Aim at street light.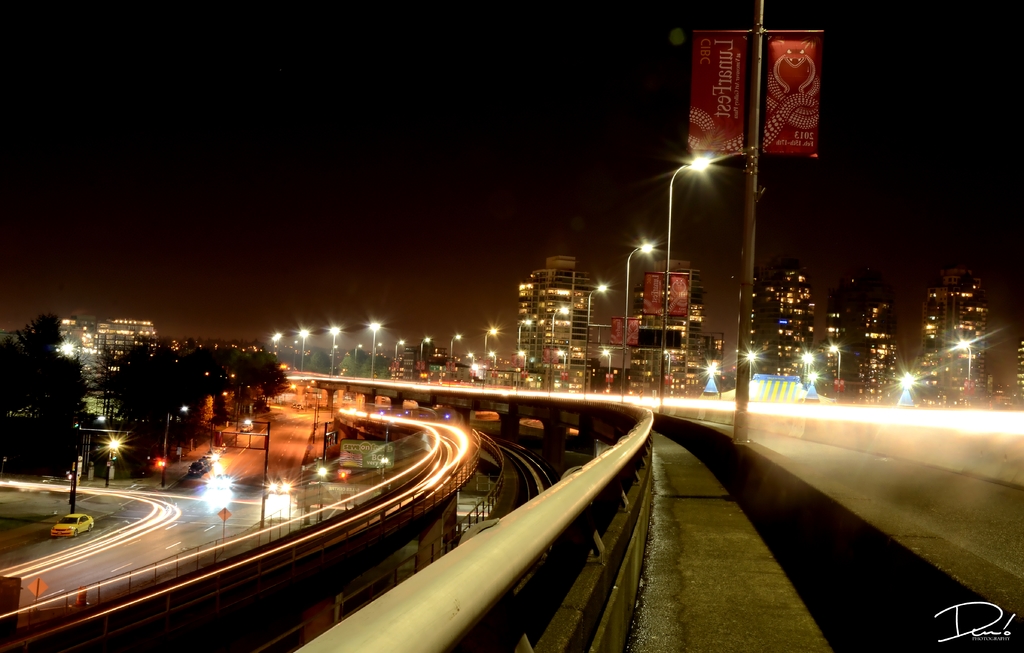
Aimed at {"left": 516, "top": 349, "right": 531, "bottom": 393}.
